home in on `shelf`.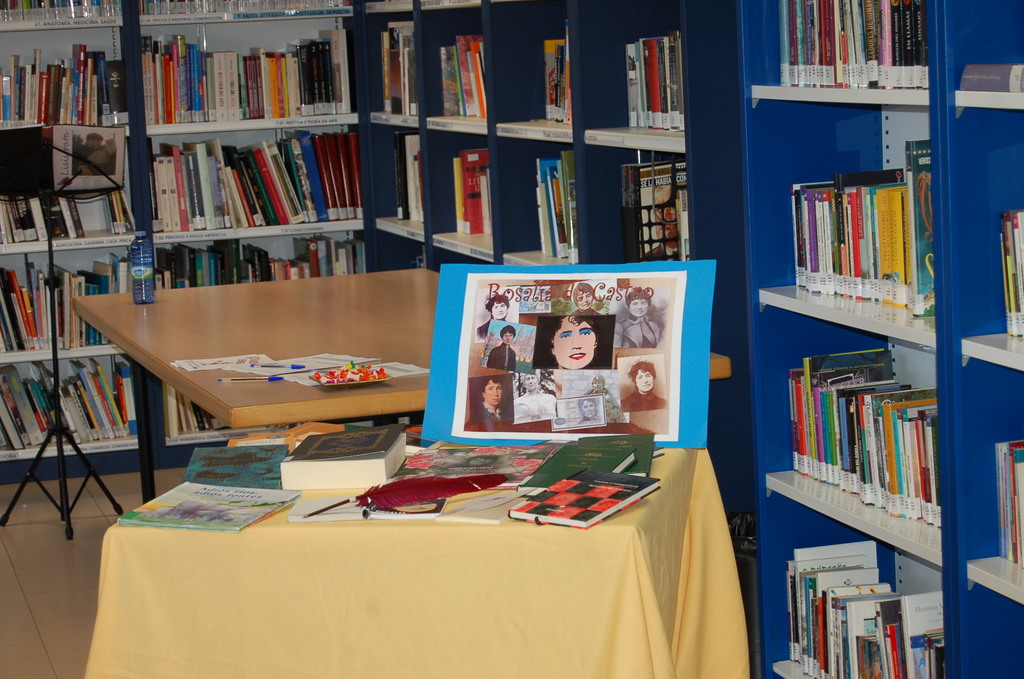
Homed in at 0, 124, 141, 256.
